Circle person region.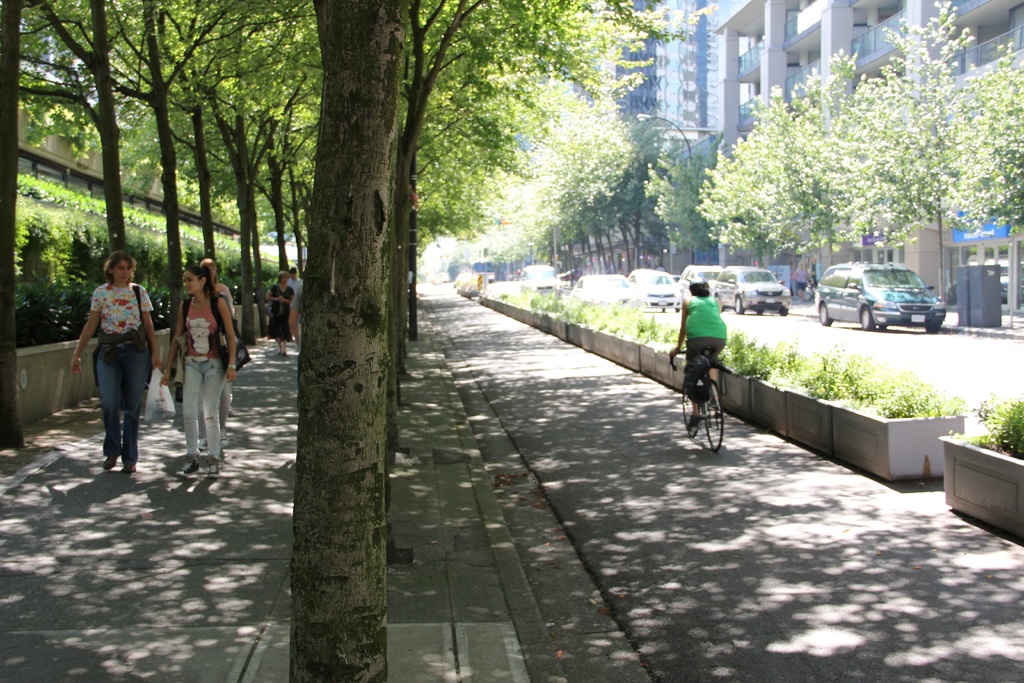
Region: (669,278,726,429).
